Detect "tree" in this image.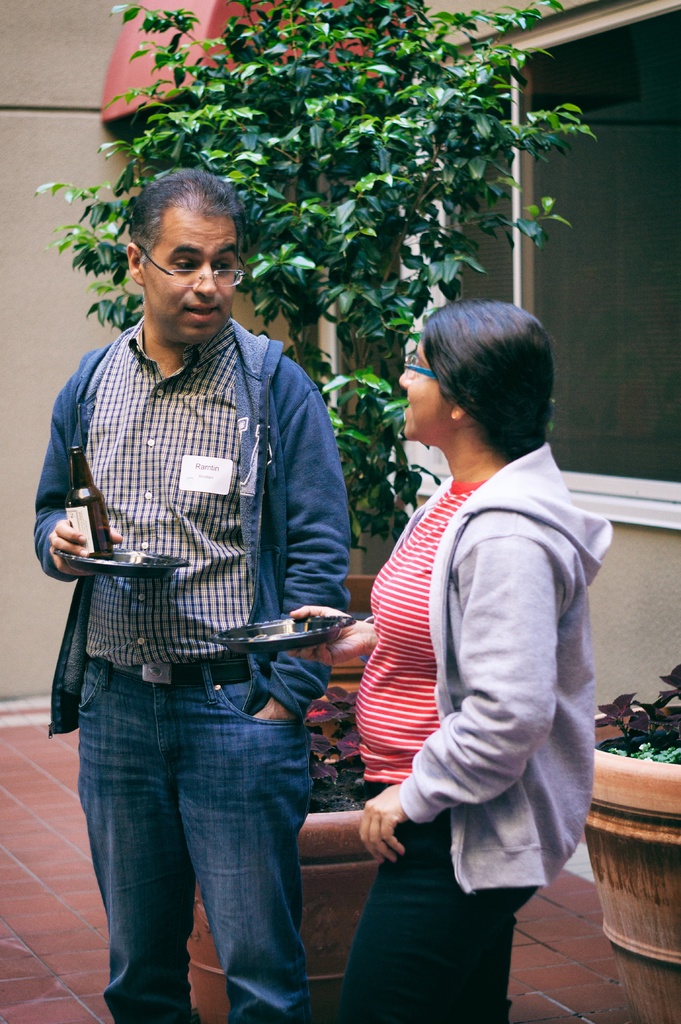
Detection: bbox(39, 0, 605, 573).
